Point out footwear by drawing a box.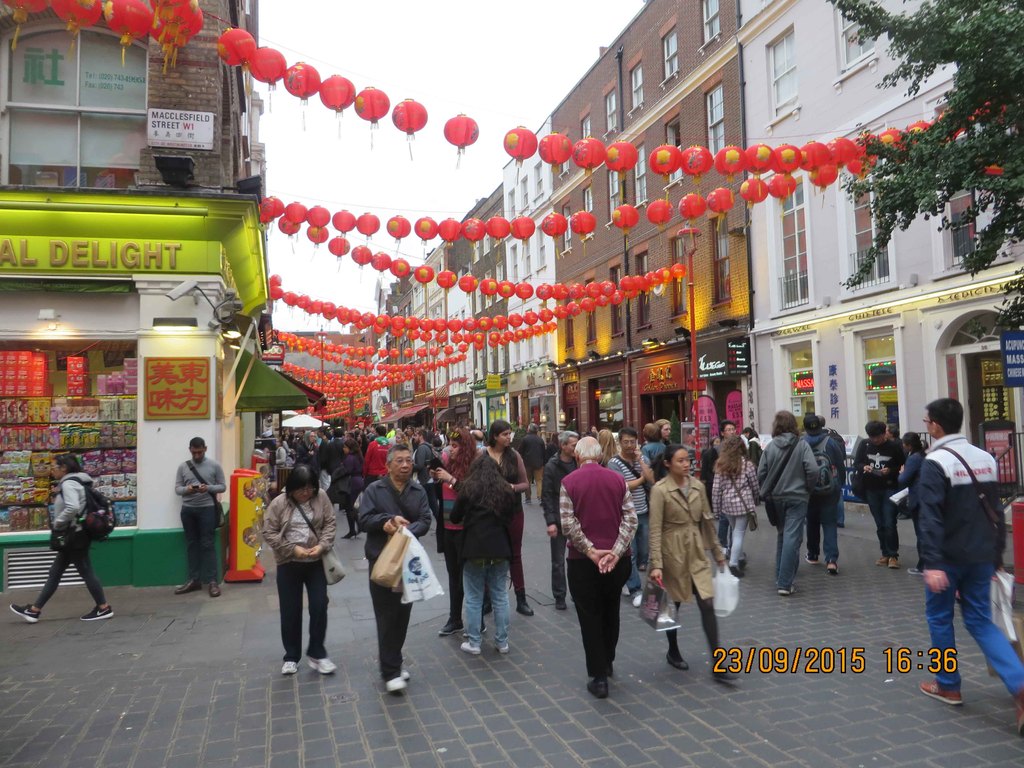
l=463, t=643, r=480, b=655.
